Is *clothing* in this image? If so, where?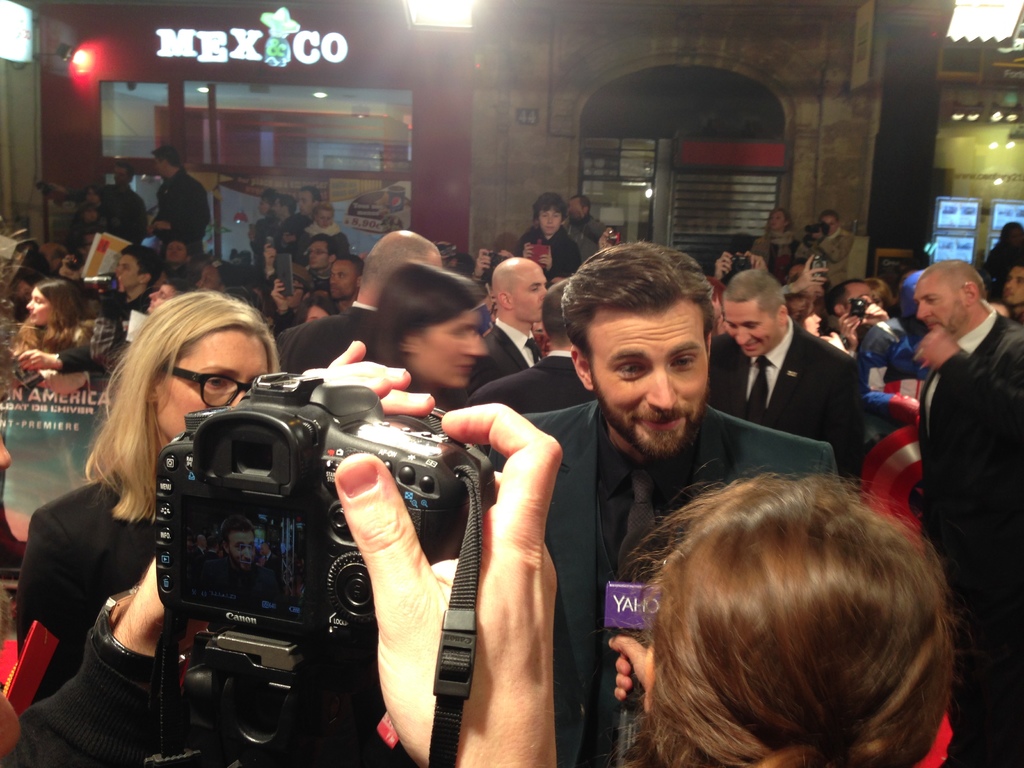
Yes, at 986 243 1020 283.
